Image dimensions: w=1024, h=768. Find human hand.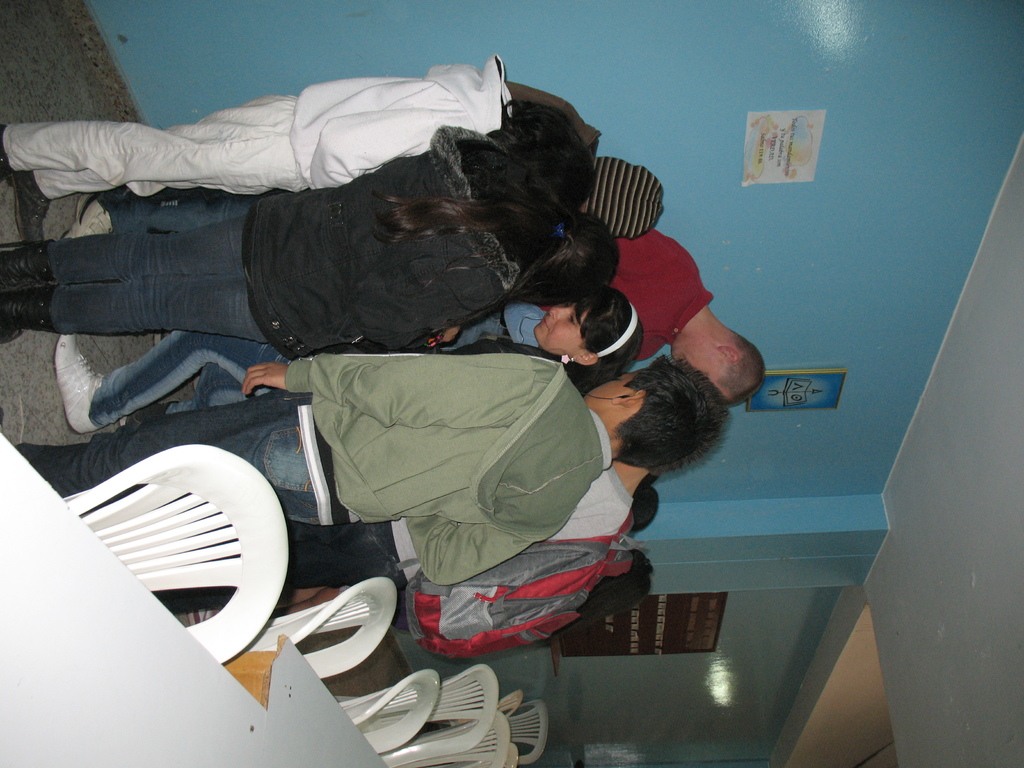
crop(218, 341, 298, 412).
